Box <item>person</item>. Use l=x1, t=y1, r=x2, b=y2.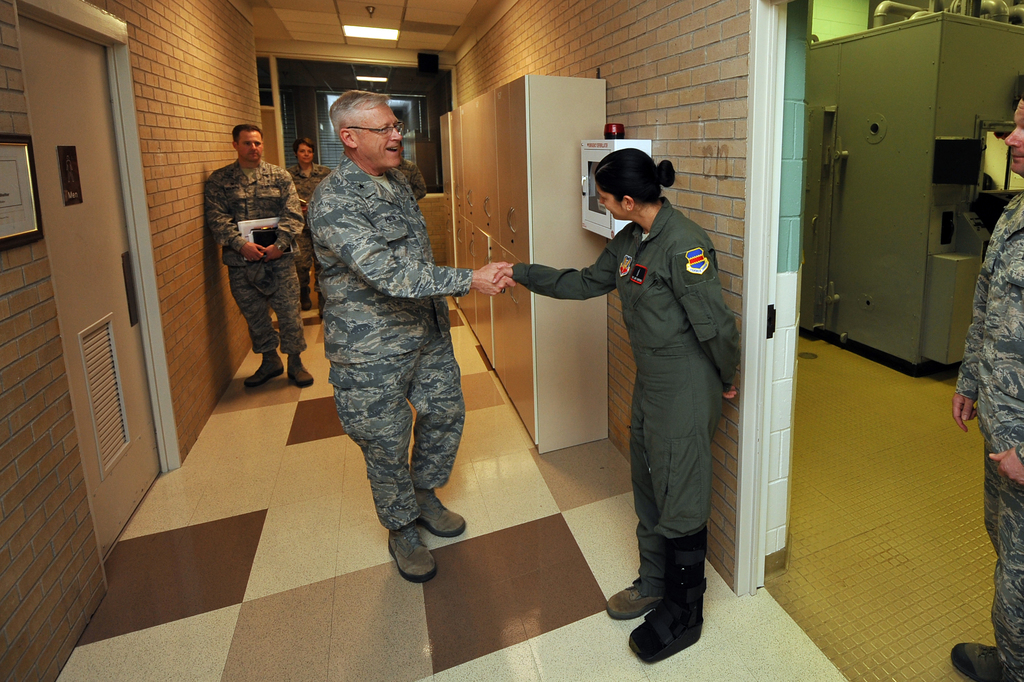
l=201, t=124, r=317, b=391.
